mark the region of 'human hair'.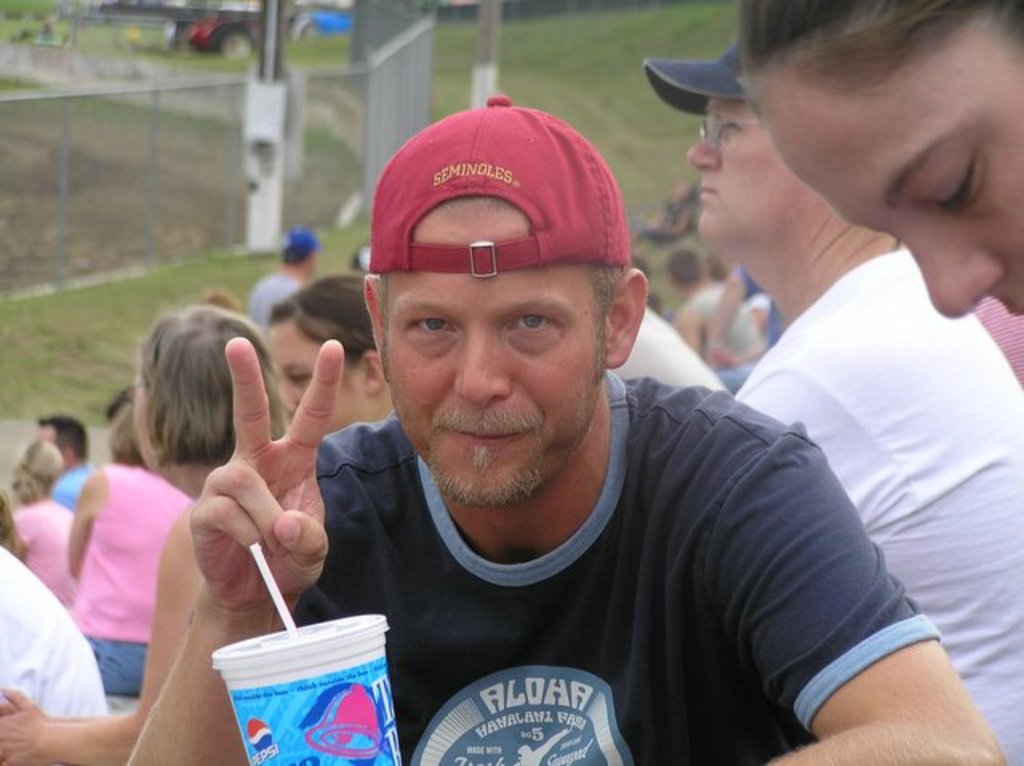
Region: select_region(283, 241, 307, 269).
